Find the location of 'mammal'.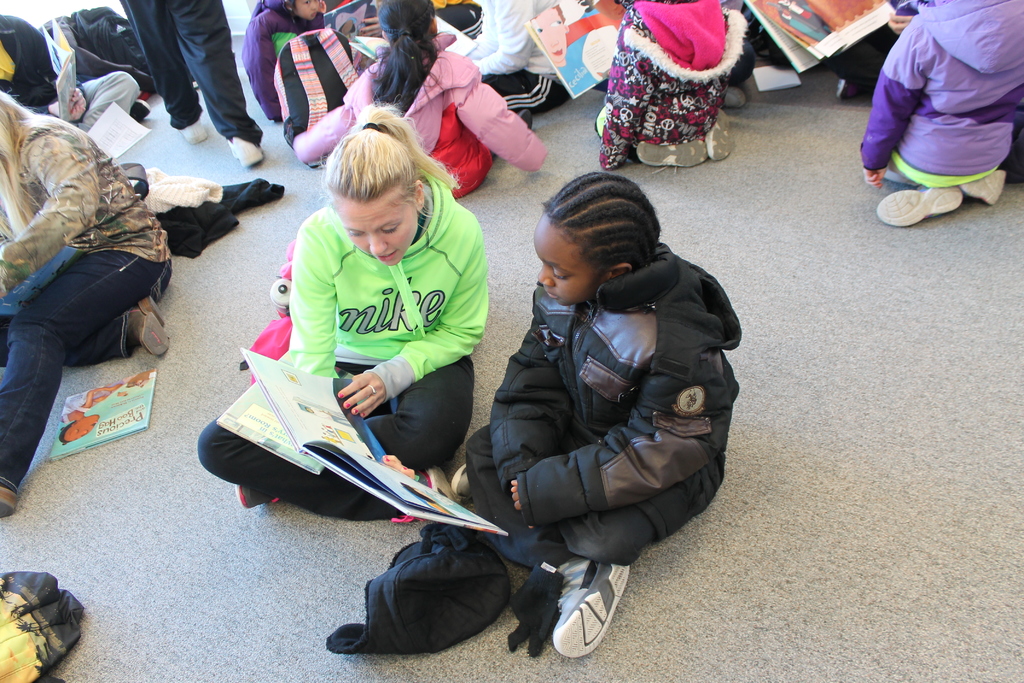
Location: <box>0,90,176,518</box>.
